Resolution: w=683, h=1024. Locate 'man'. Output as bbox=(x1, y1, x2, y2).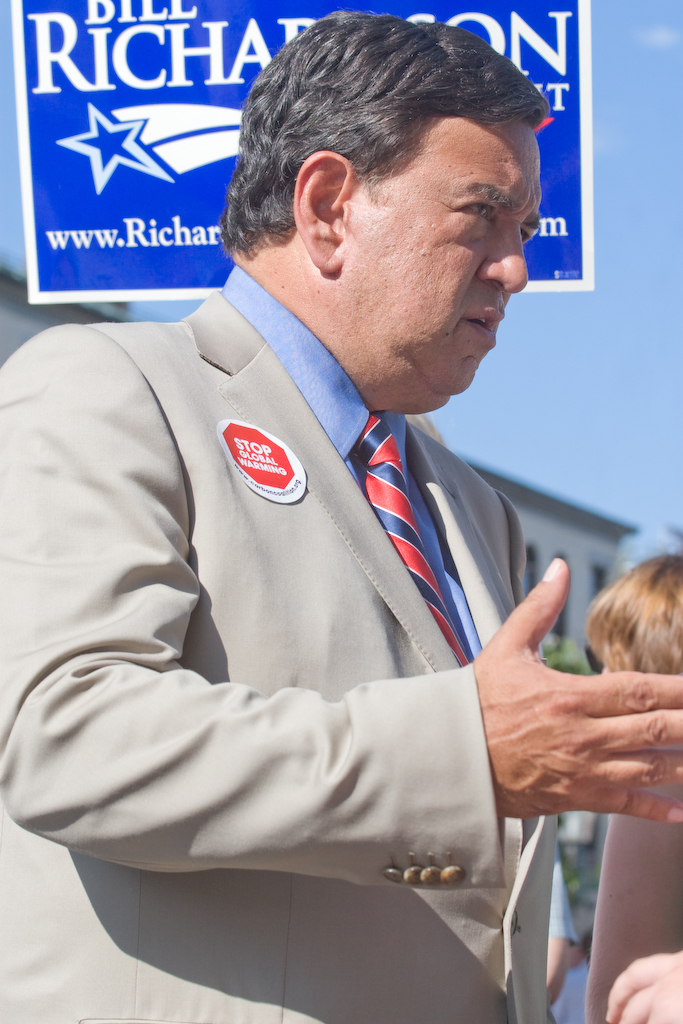
bbox=(0, 35, 658, 977).
